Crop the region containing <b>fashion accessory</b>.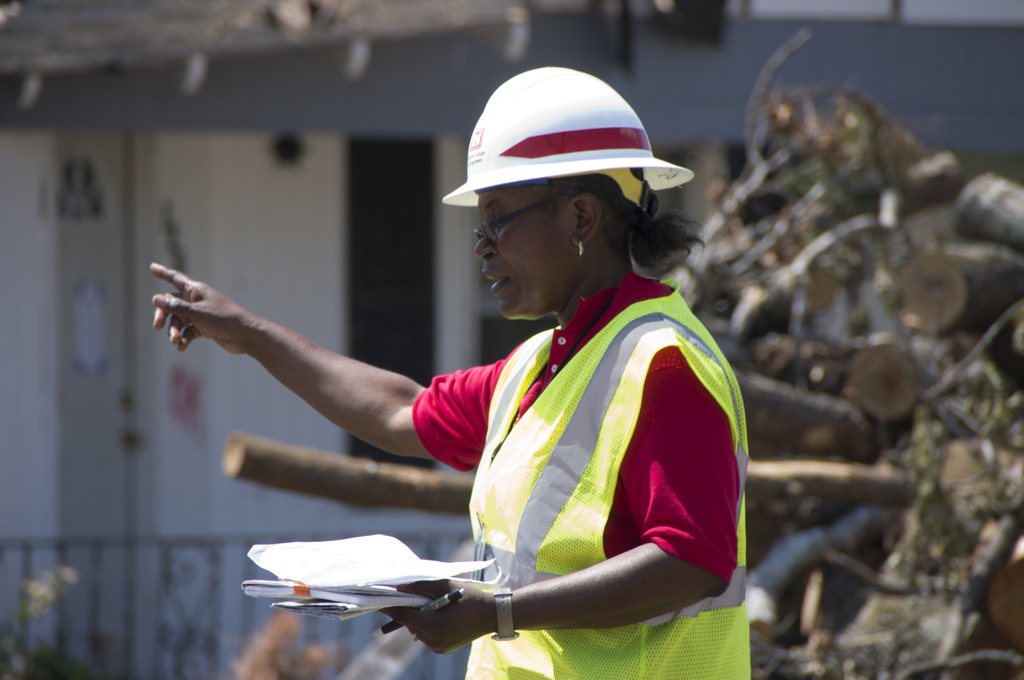
Crop region: rect(579, 238, 585, 259).
